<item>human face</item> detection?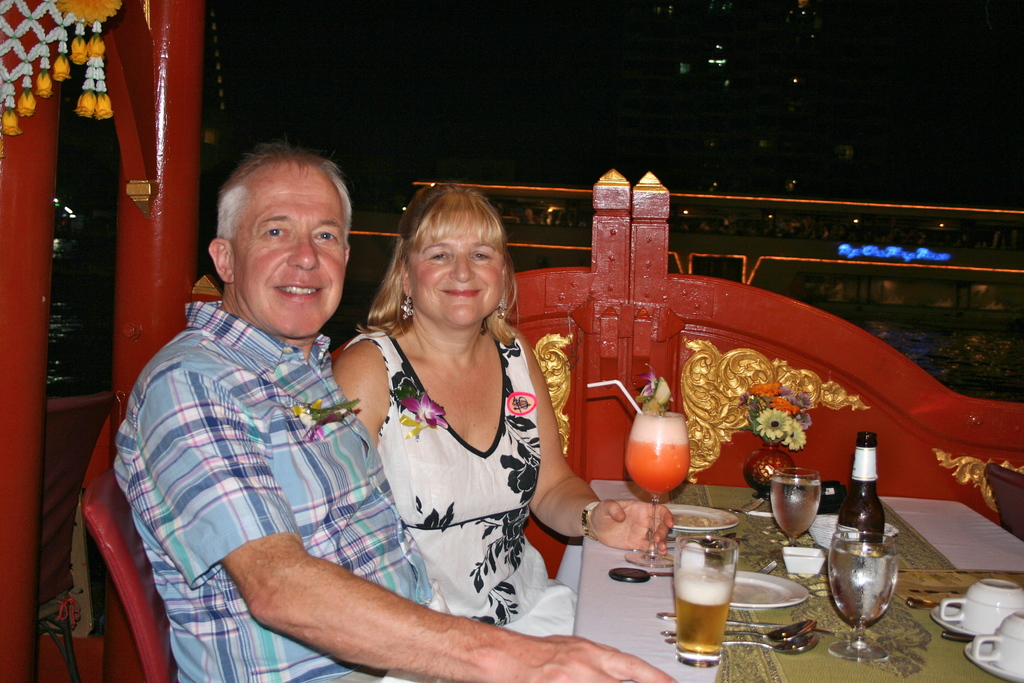
[408,226,497,331]
